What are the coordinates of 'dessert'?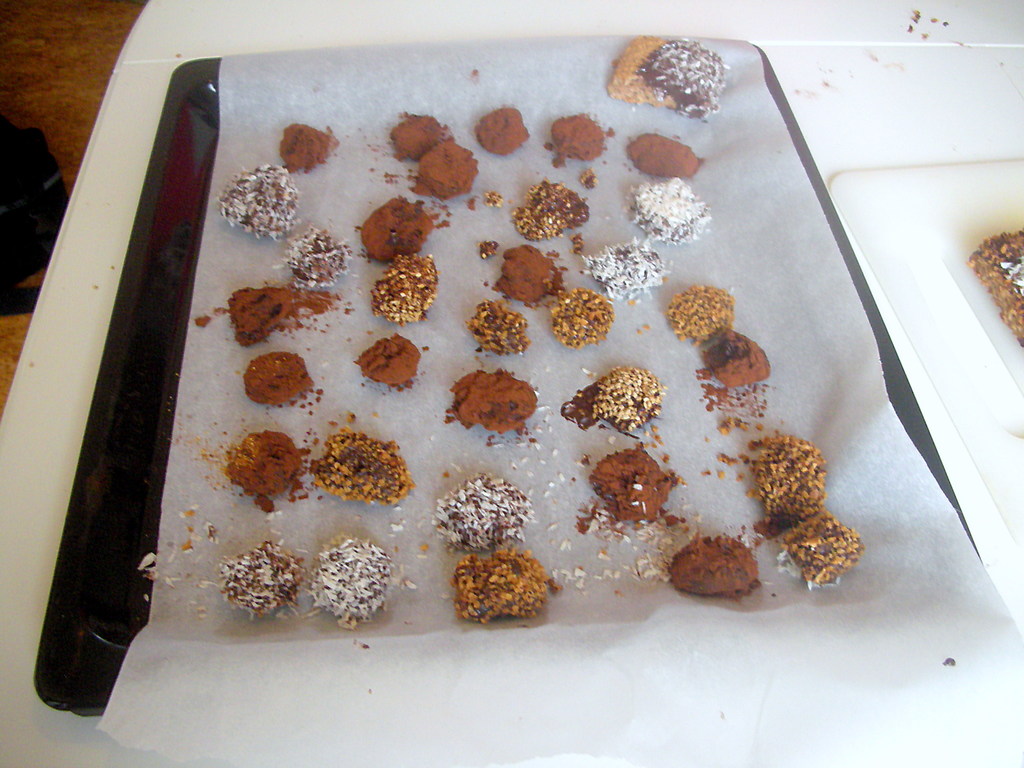
x1=592, y1=439, x2=682, y2=534.
